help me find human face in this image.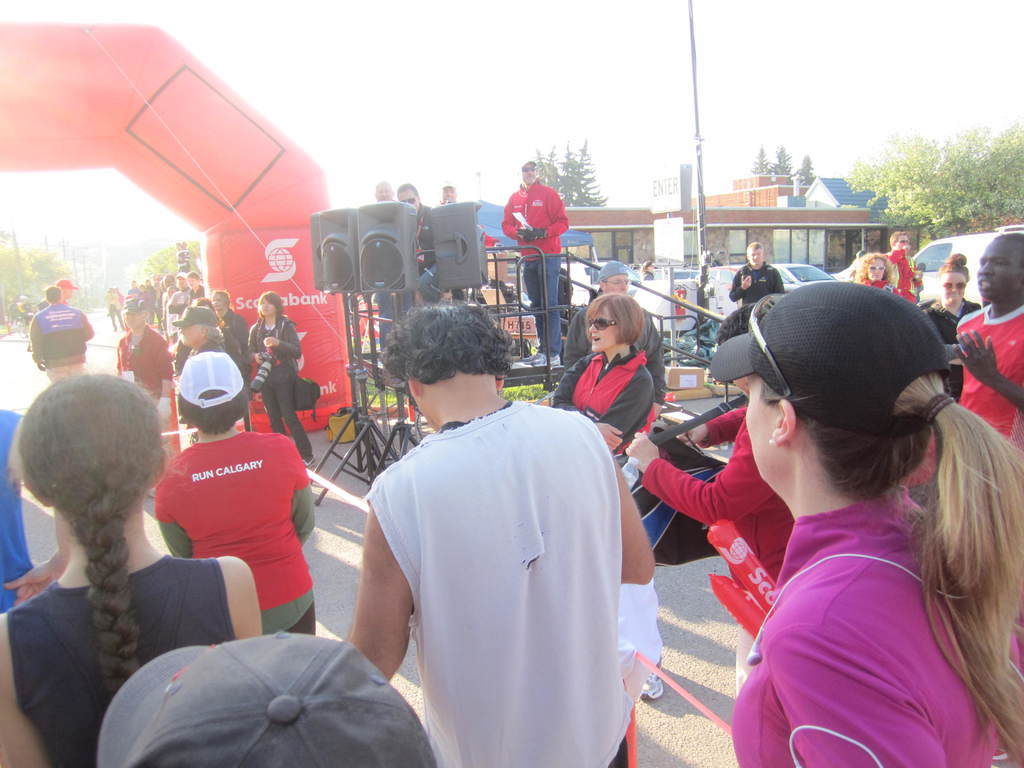
Found it: l=178, t=325, r=201, b=342.
